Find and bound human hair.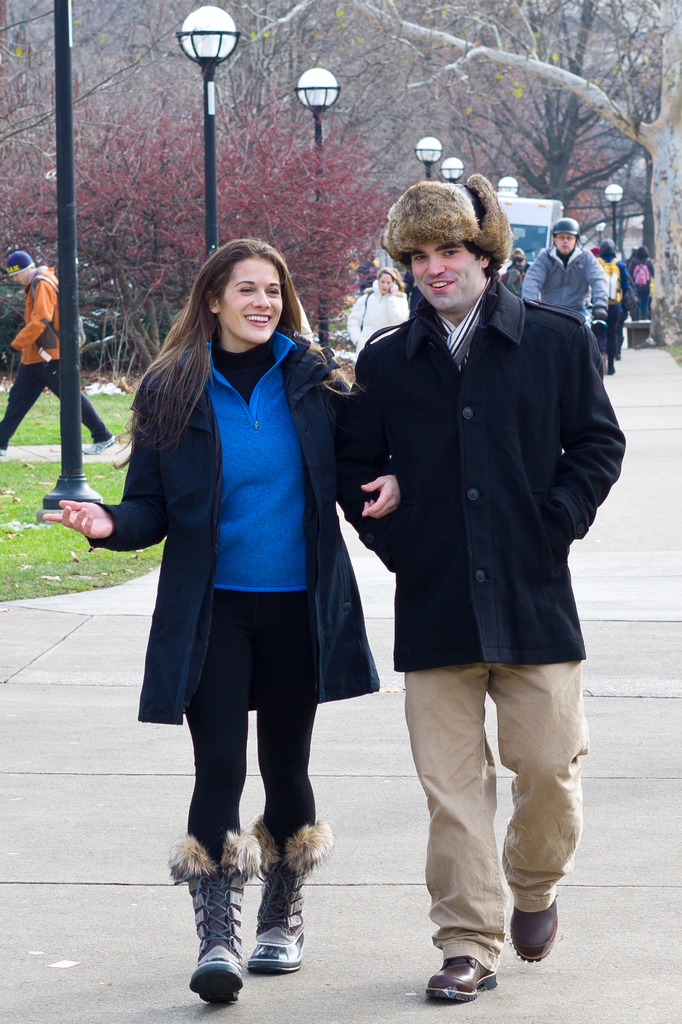
Bound: 91,238,318,469.
